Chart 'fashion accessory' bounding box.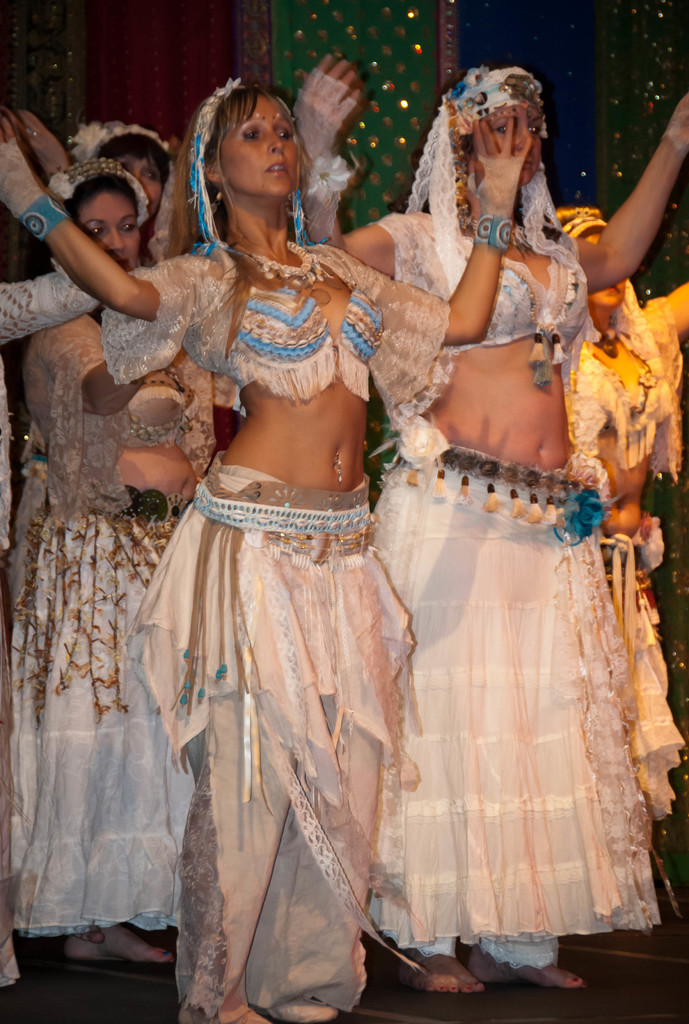
Charted: bbox=(193, 169, 224, 199).
